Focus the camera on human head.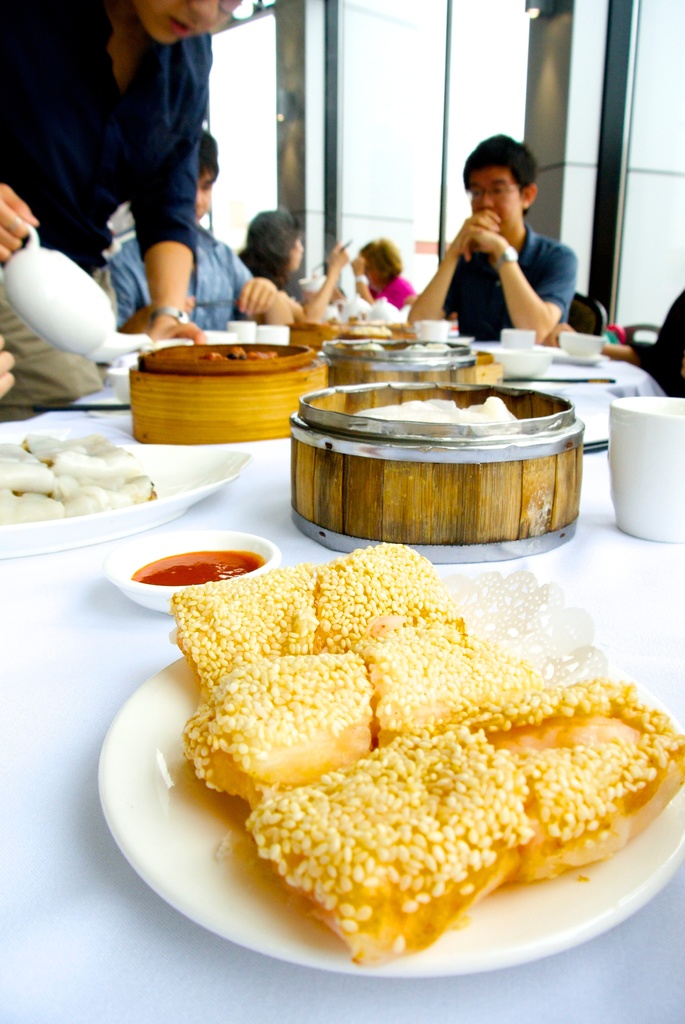
Focus region: left=474, top=134, right=555, bottom=222.
